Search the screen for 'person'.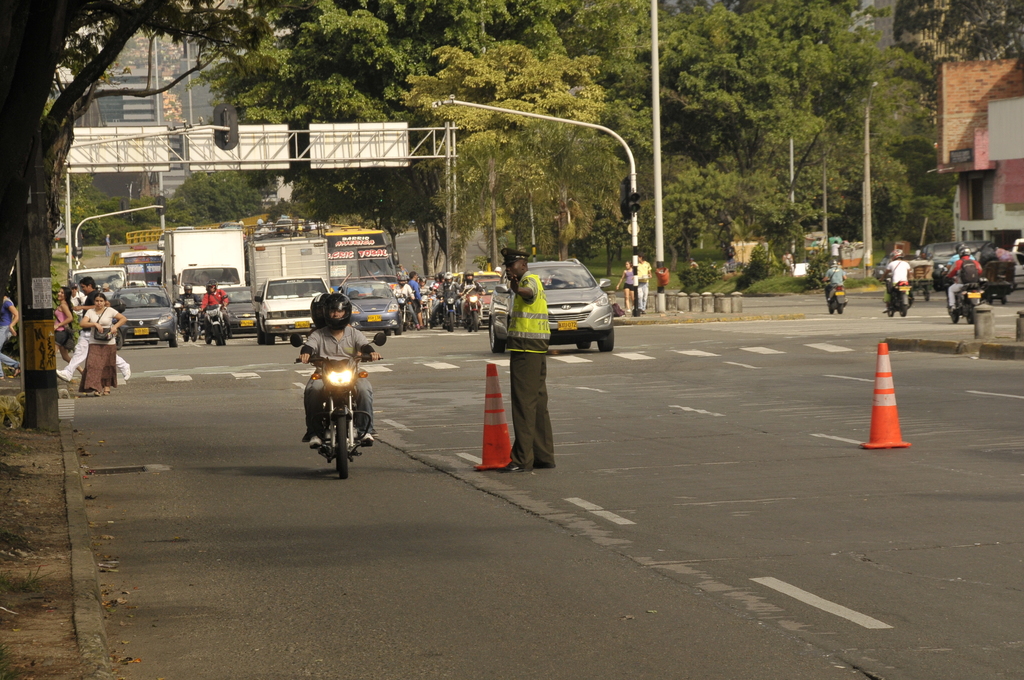
Found at left=77, top=298, right=122, bottom=393.
